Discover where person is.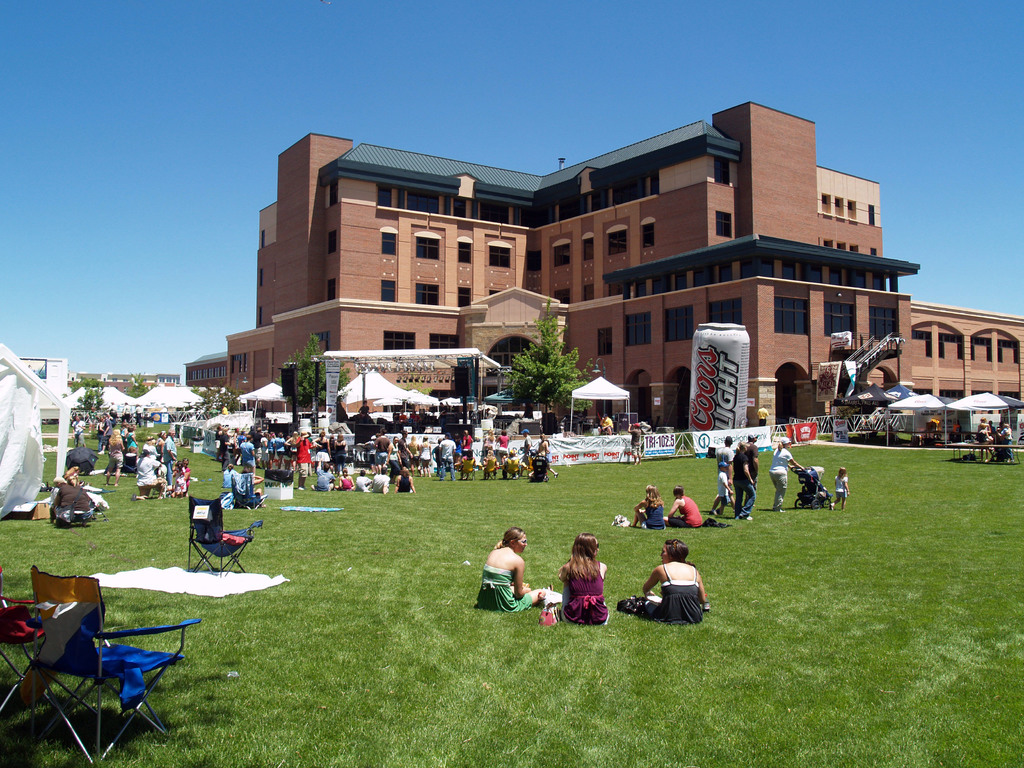
Discovered at 213, 427, 232, 468.
